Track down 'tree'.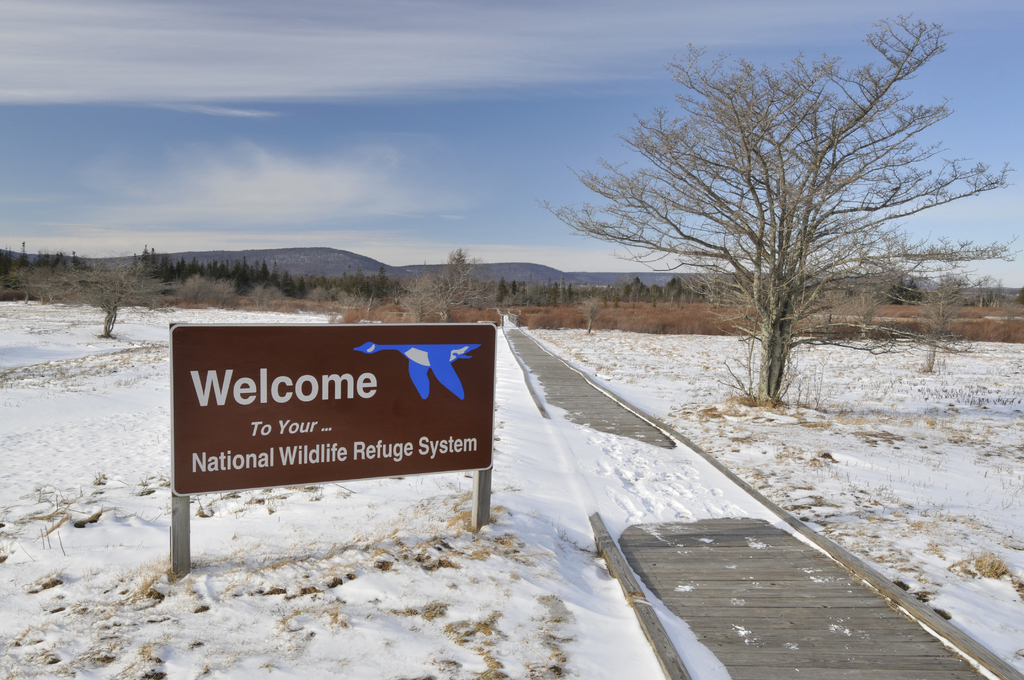
Tracked to x1=402 y1=251 x2=490 y2=321.
